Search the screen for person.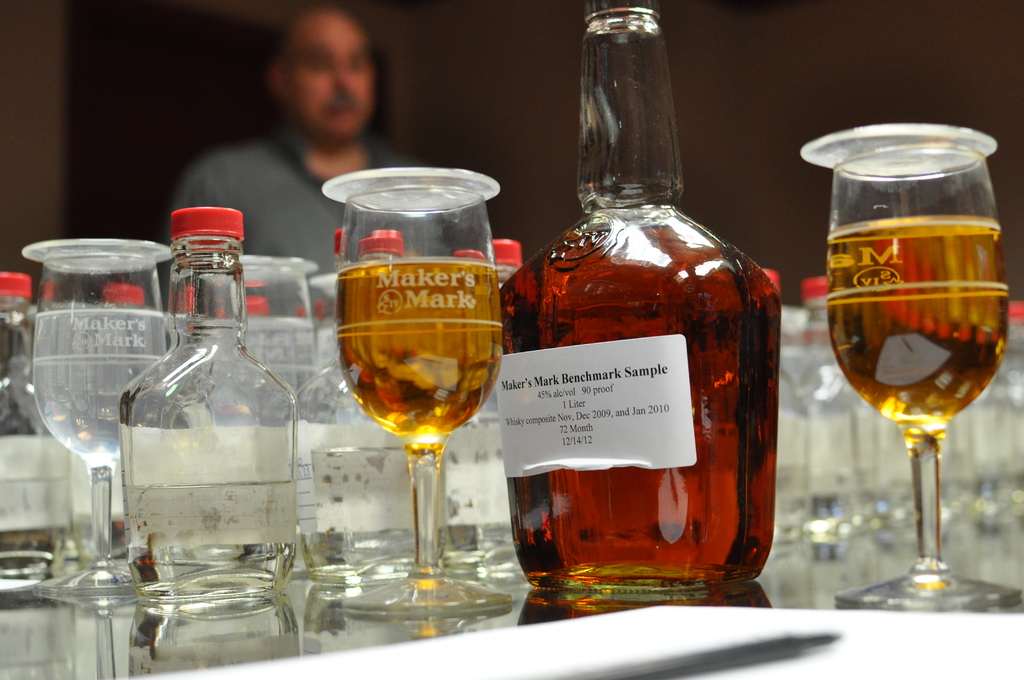
Found at (154, 6, 437, 325).
